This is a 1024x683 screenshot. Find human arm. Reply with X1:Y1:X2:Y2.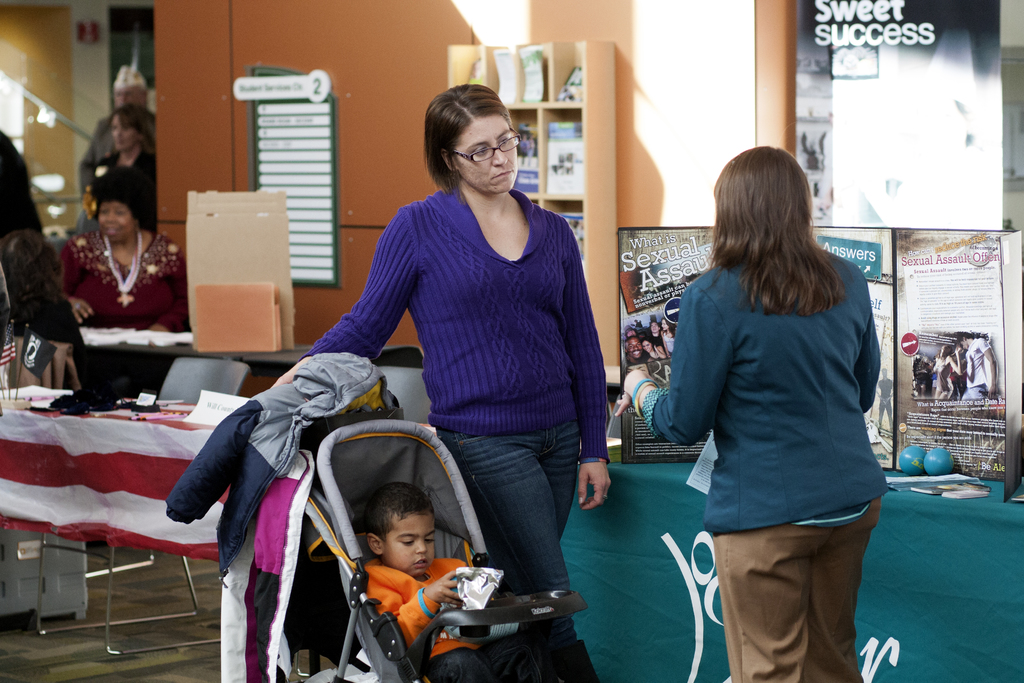
624:288:735:448.
